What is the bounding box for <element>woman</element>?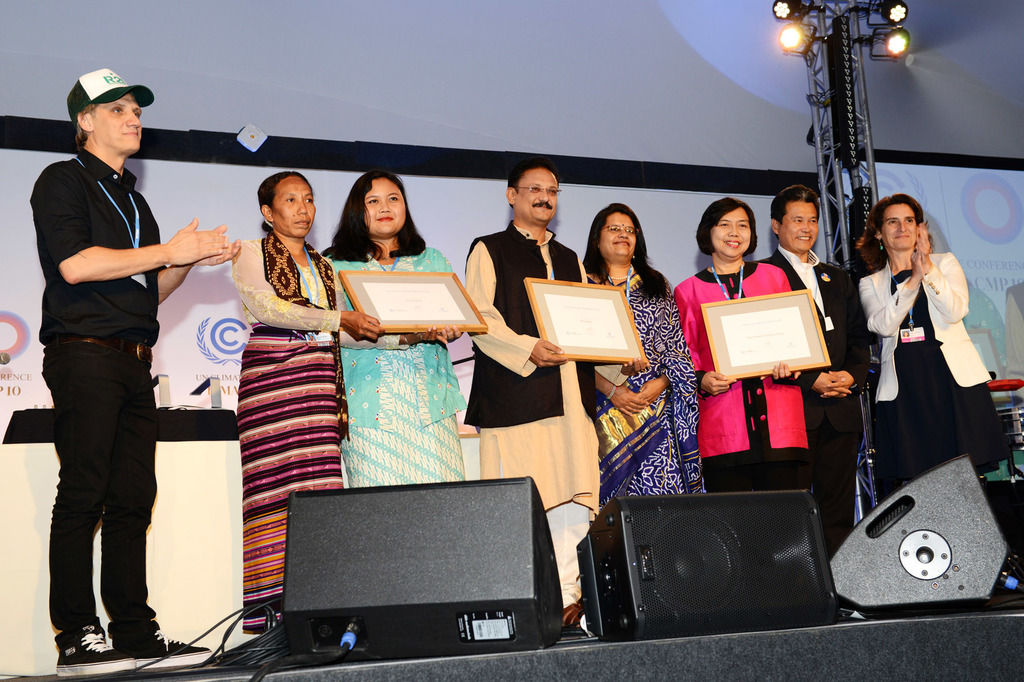
[867, 193, 989, 567].
